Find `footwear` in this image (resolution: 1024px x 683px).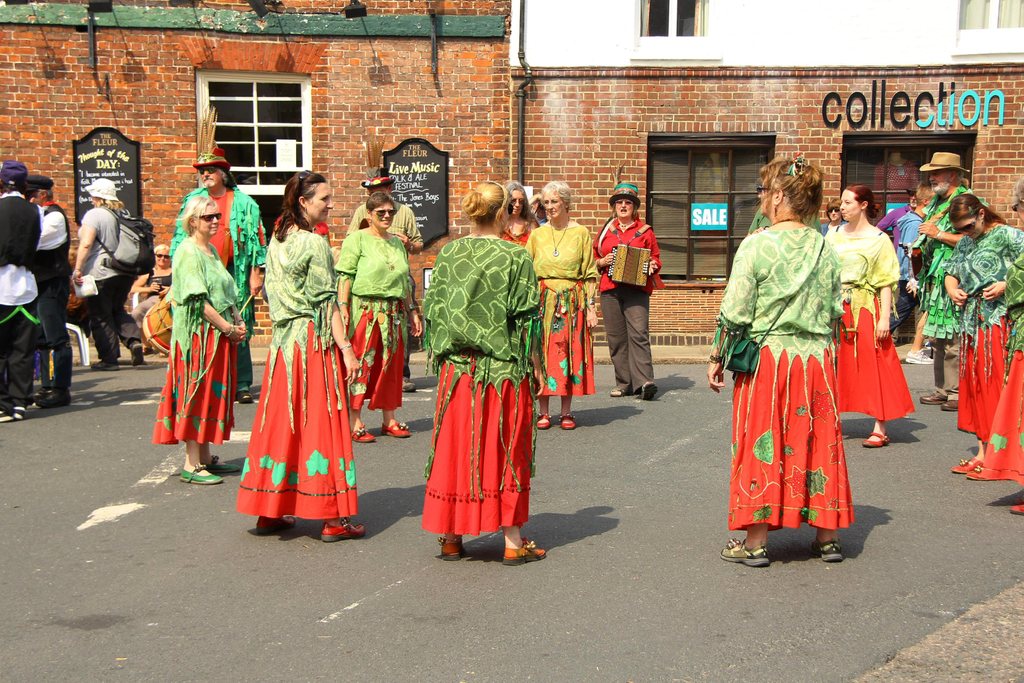
pyautogui.locateOnScreen(238, 389, 250, 405).
